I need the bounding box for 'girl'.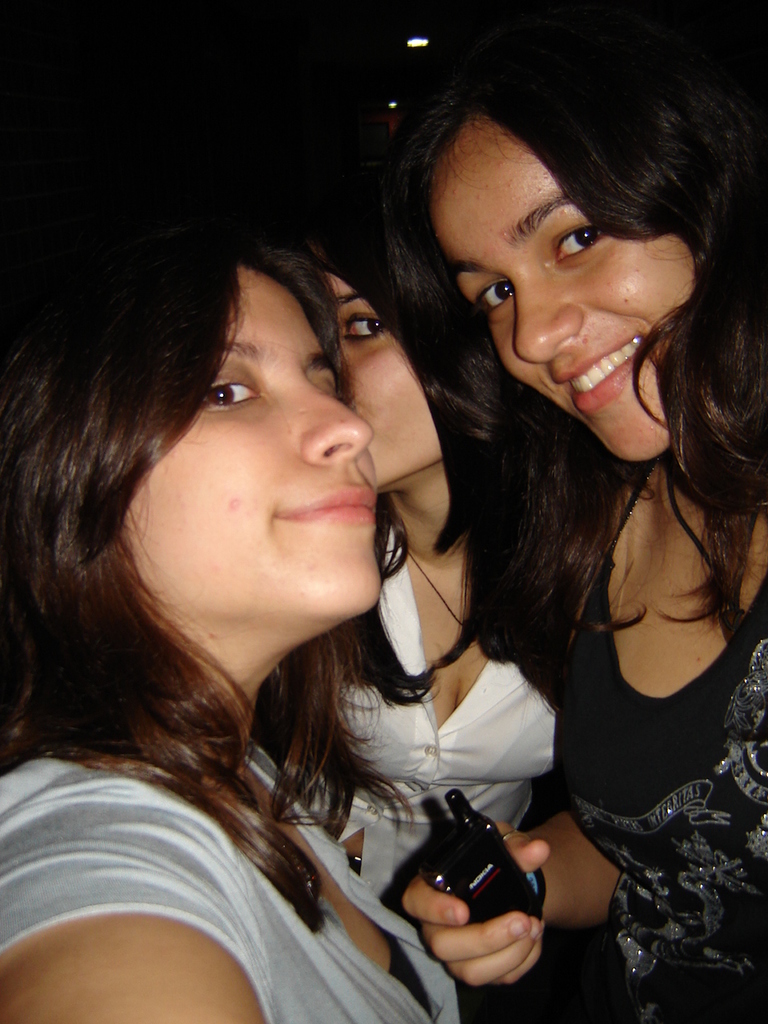
Here it is: select_region(361, 0, 767, 1023).
